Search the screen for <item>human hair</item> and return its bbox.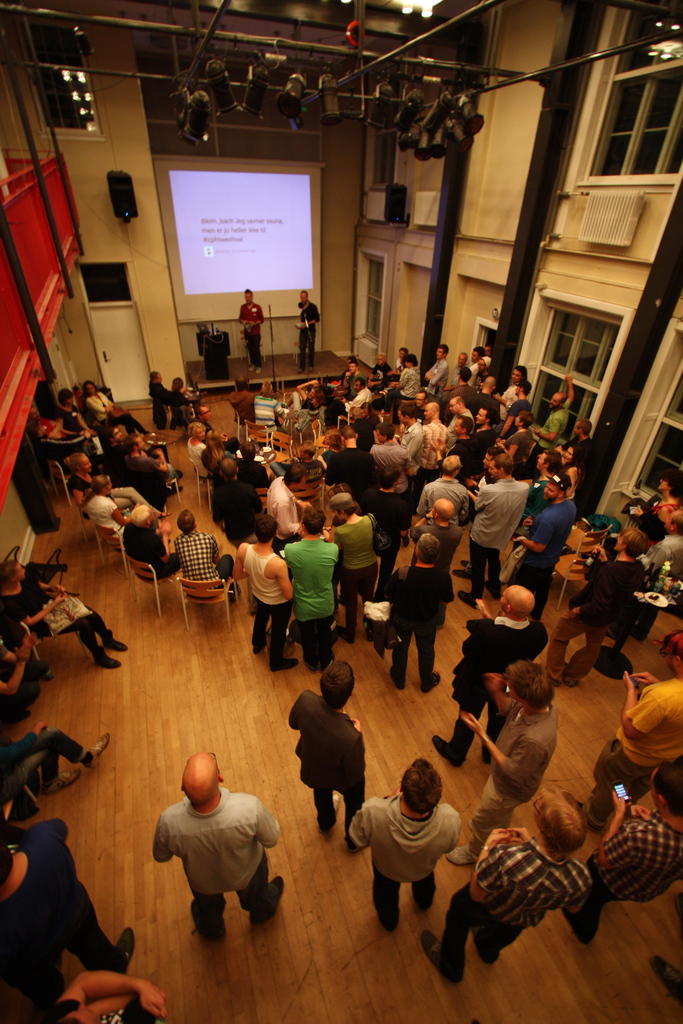
Found: box(124, 433, 136, 449).
